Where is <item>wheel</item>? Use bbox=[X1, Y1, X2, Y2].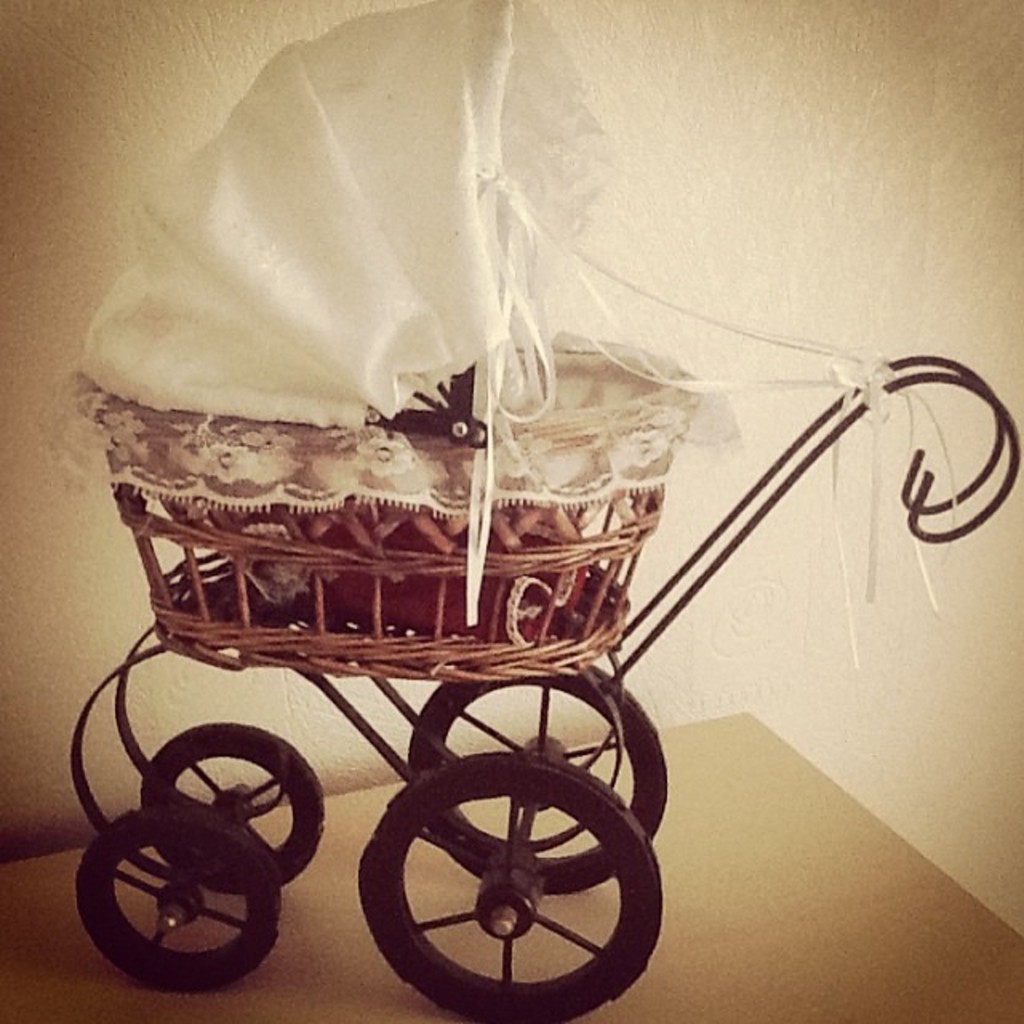
bbox=[411, 662, 667, 896].
